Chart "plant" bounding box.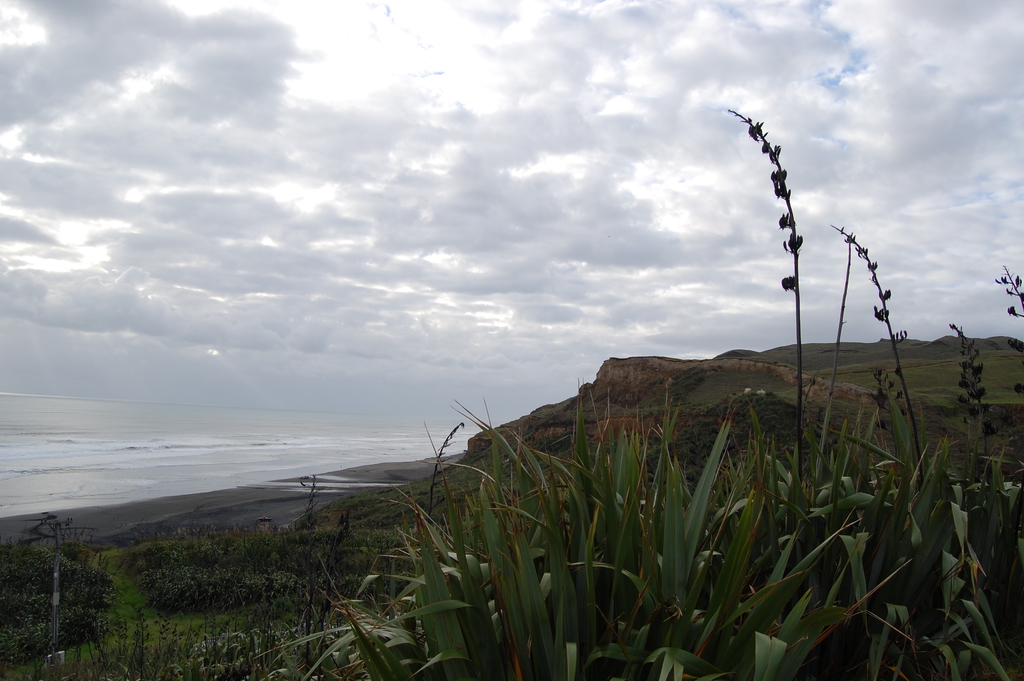
Charted: (left=232, top=109, right=1022, bottom=680).
